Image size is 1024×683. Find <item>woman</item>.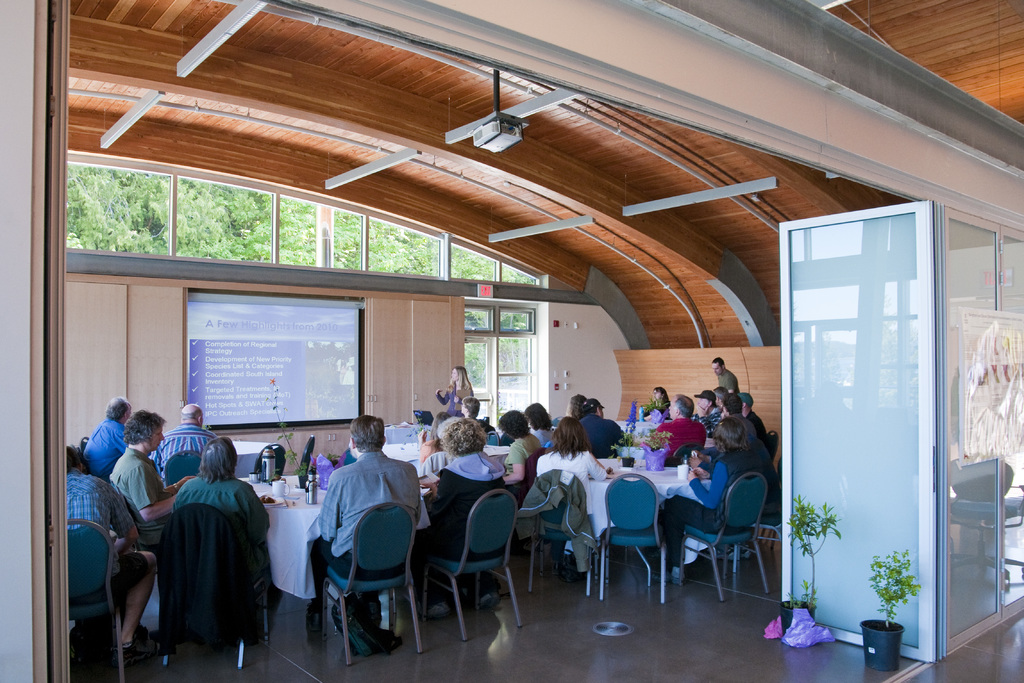
[left=434, top=364, right=473, bottom=415].
